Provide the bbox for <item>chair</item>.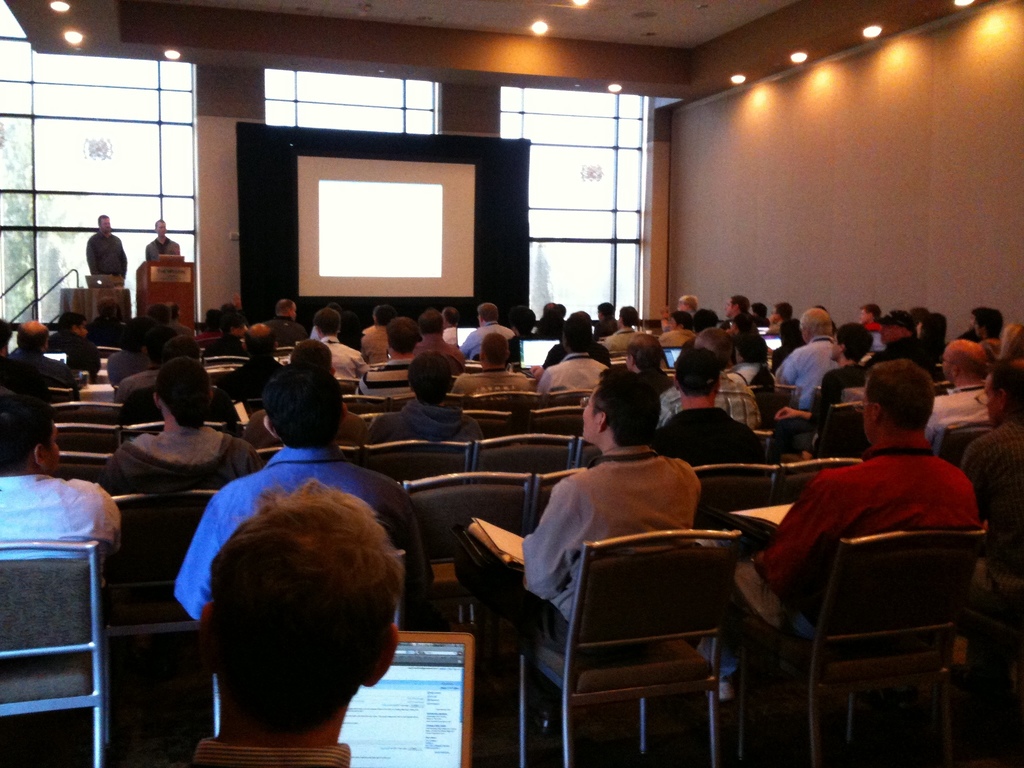
rect(530, 402, 593, 444).
